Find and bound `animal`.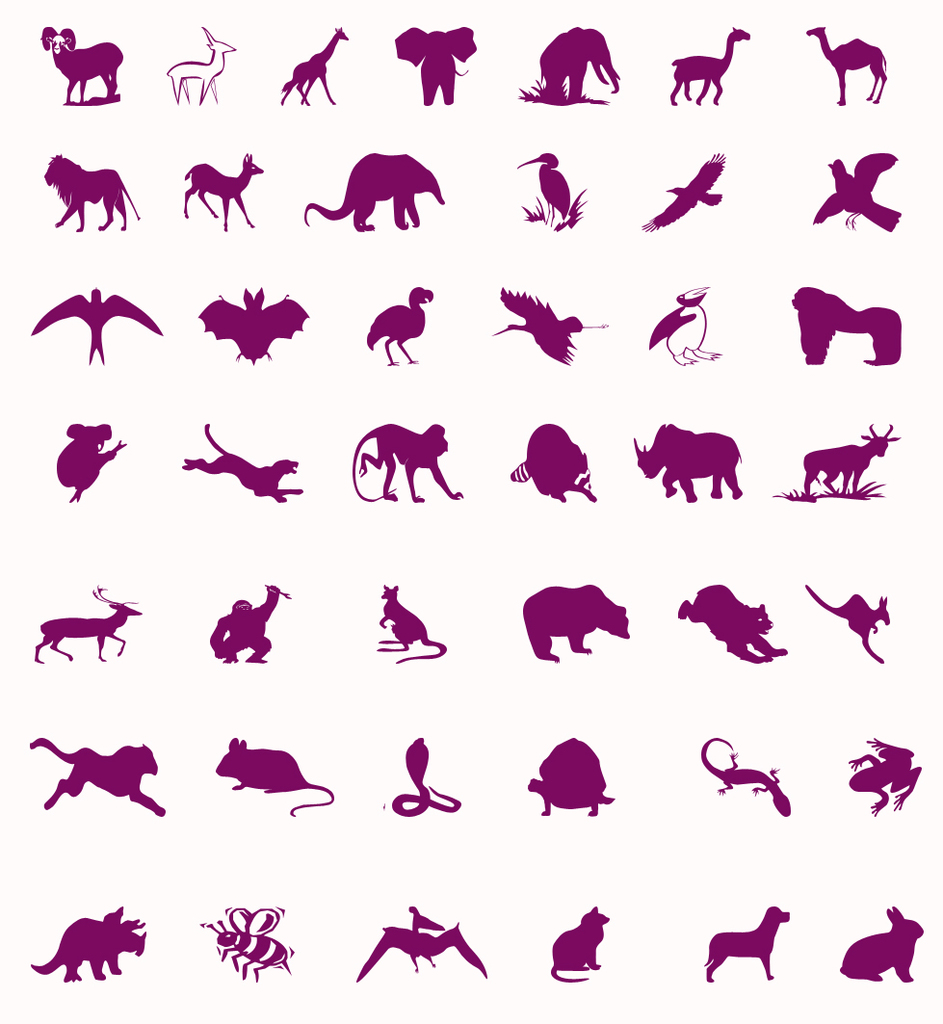
Bound: (630, 421, 744, 503).
